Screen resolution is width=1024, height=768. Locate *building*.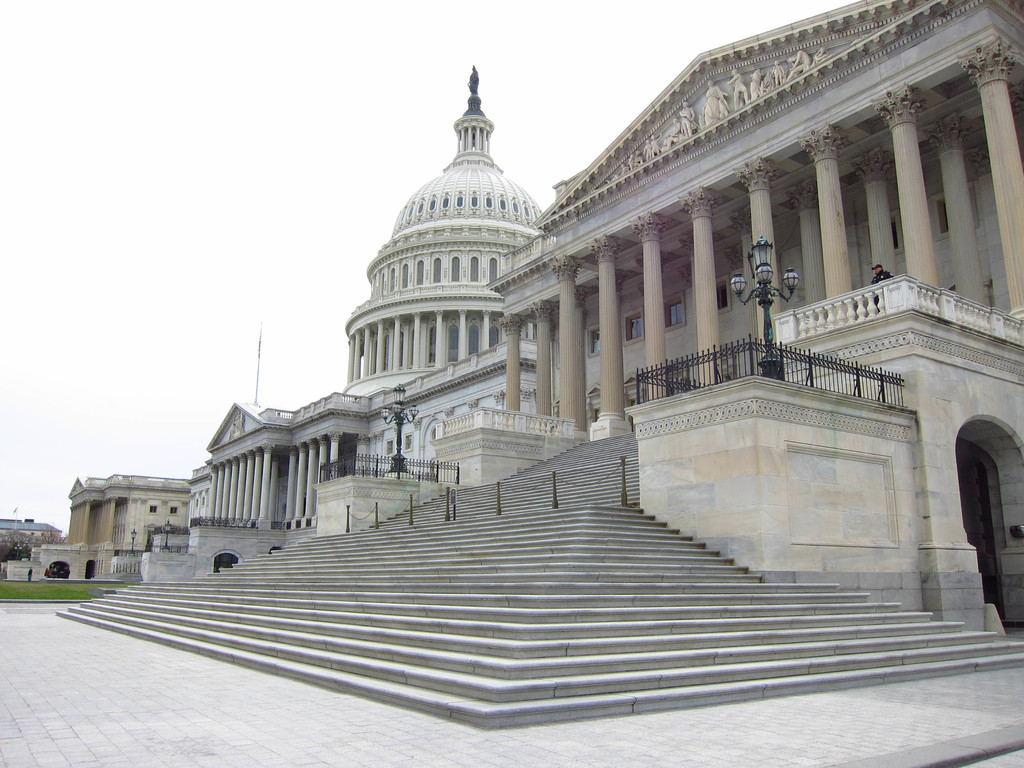
52, 0, 1023, 735.
